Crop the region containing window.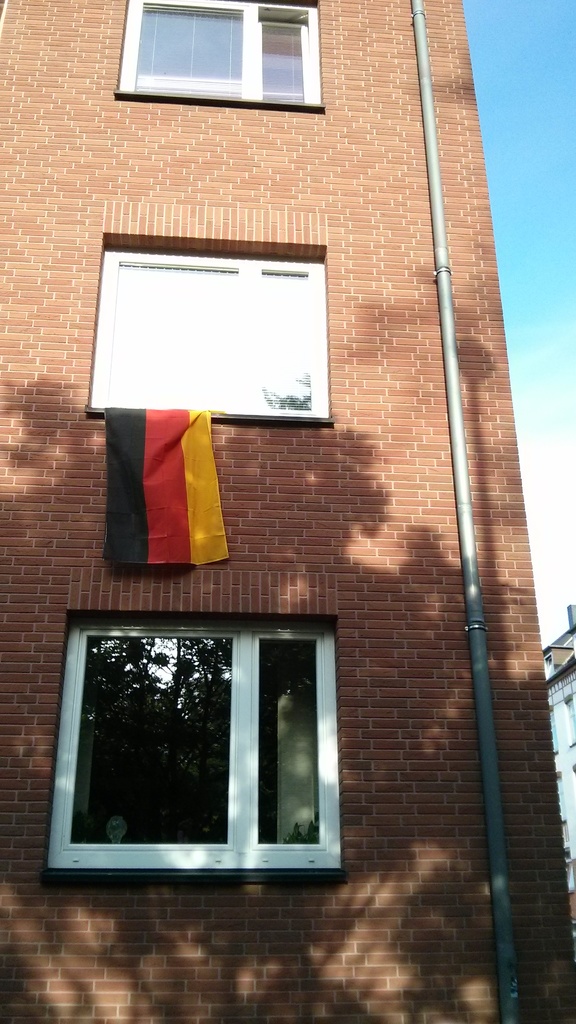
Crop region: BBox(106, 247, 330, 412).
